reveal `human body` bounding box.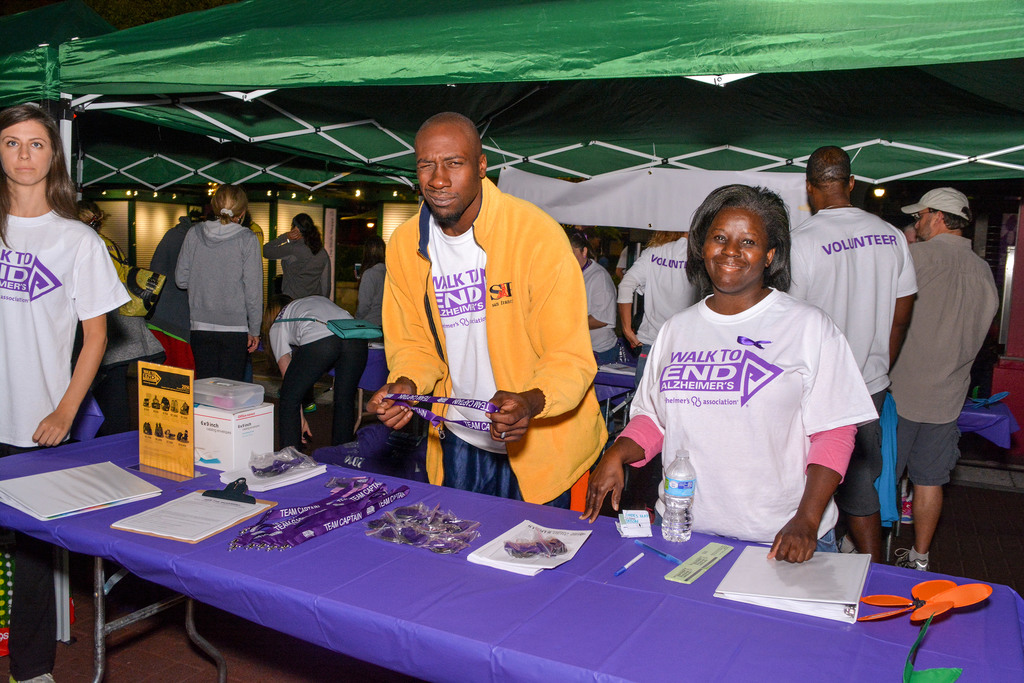
Revealed: box(614, 239, 715, 393).
